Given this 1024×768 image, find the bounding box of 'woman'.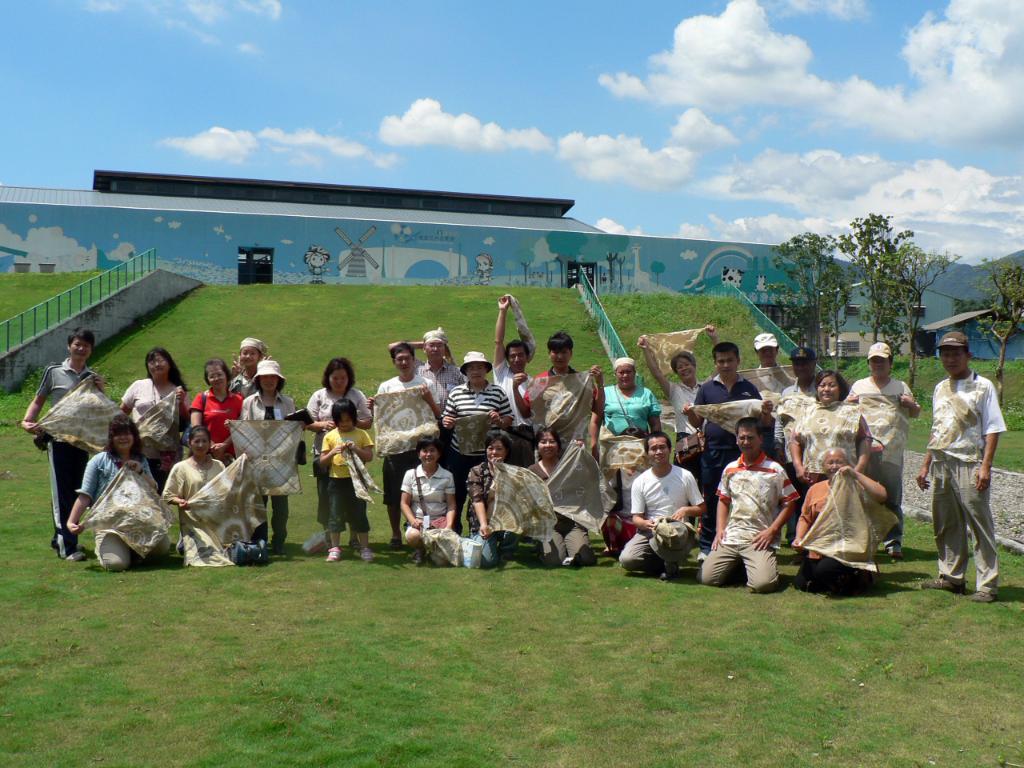
[466,430,527,570].
